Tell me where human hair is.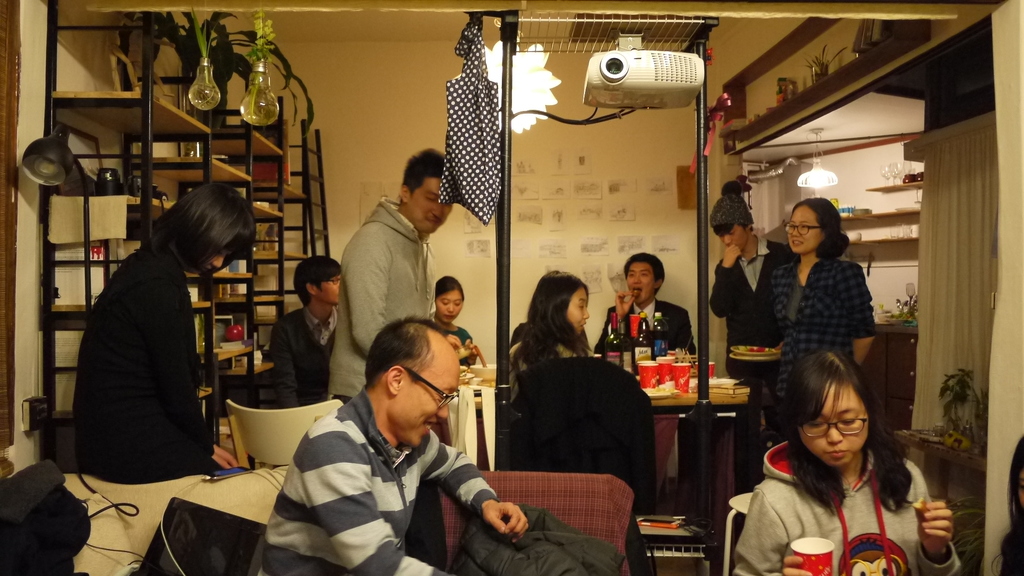
human hair is at {"left": 398, "top": 141, "right": 452, "bottom": 193}.
